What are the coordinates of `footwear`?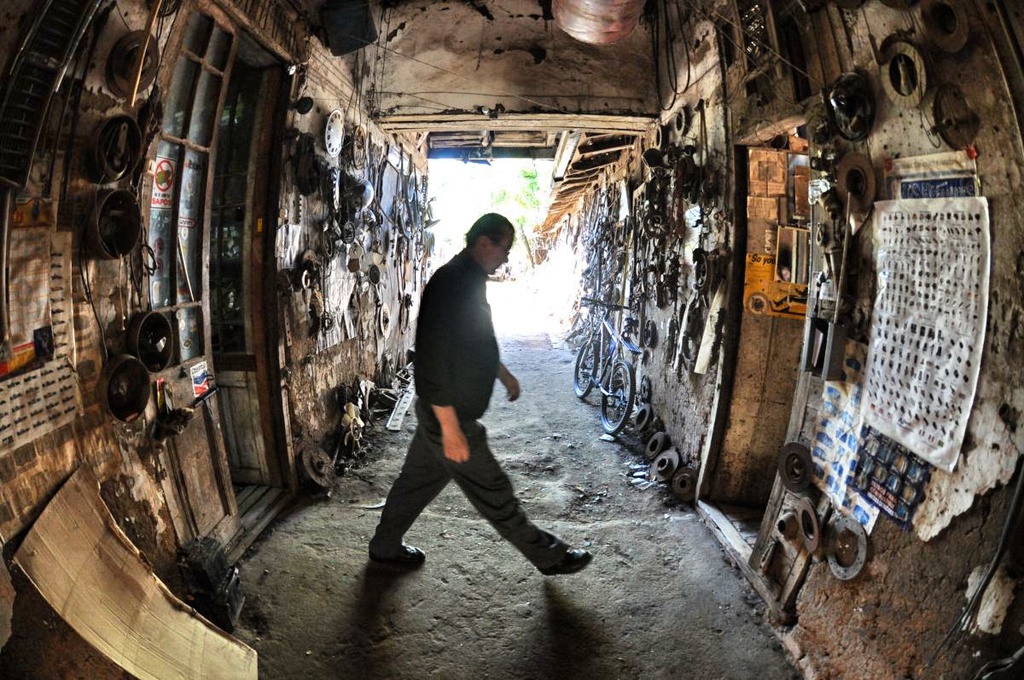
(left=538, top=542, right=593, bottom=582).
